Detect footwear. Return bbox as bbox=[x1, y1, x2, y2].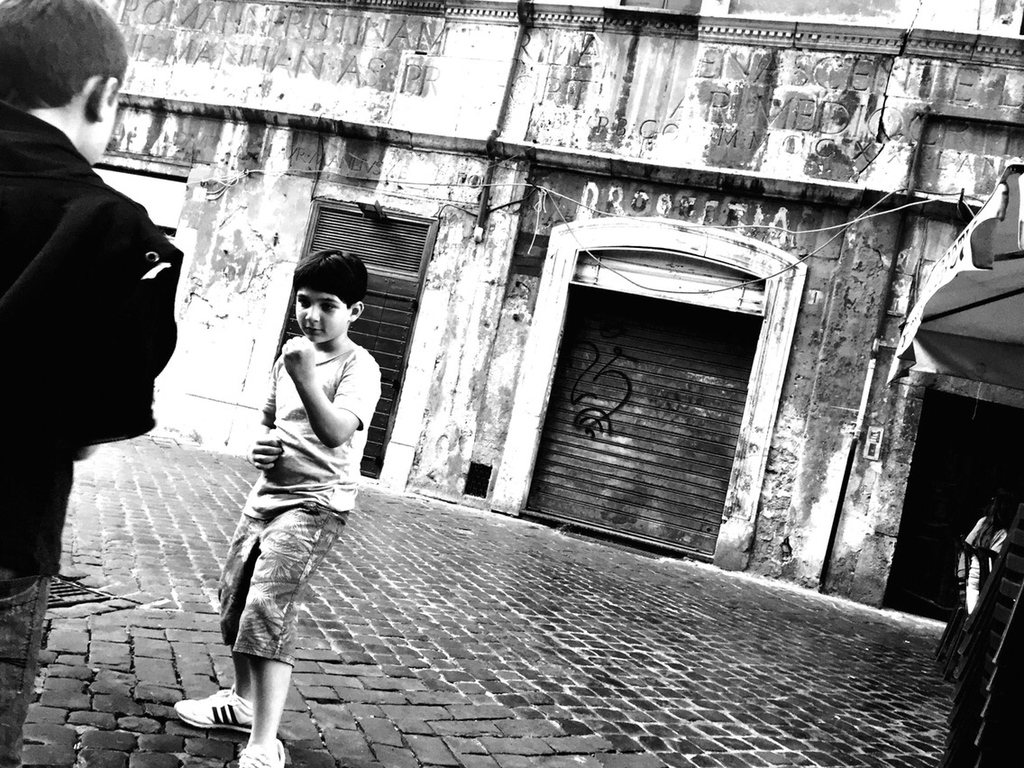
bbox=[156, 676, 233, 757].
